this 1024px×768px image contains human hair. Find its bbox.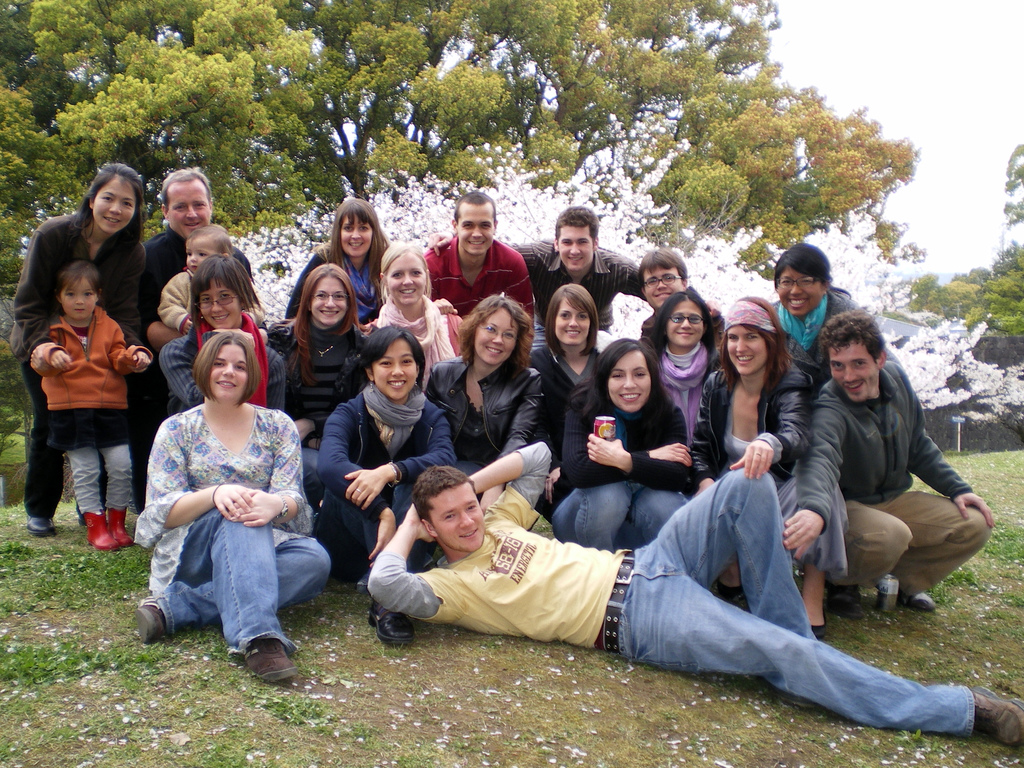
crop(72, 156, 153, 243).
